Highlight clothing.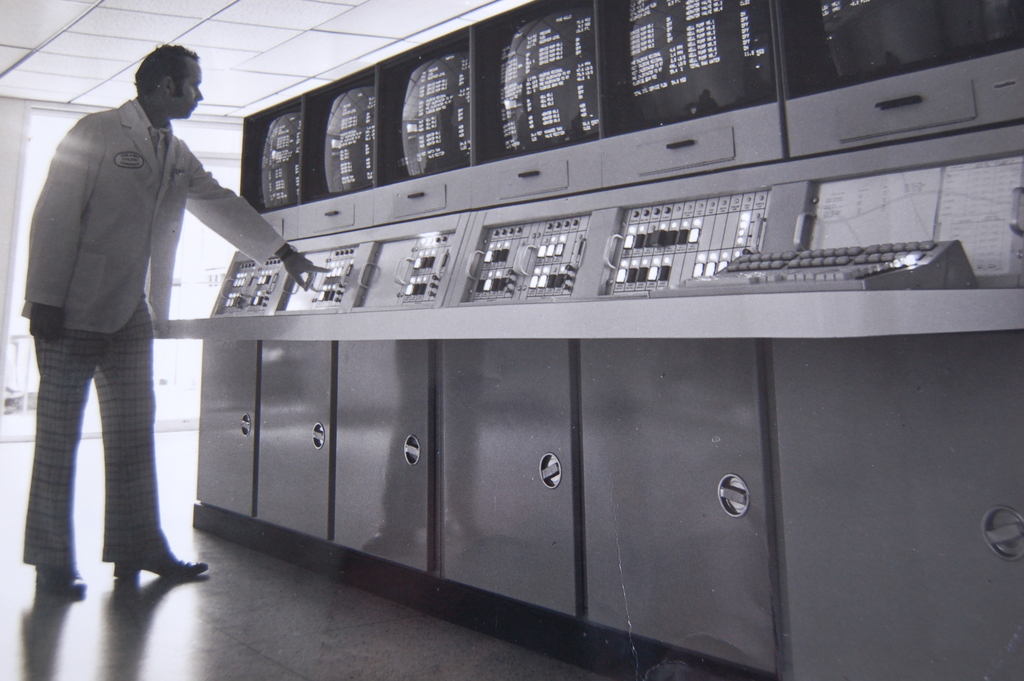
Highlighted region: 19,53,250,578.
